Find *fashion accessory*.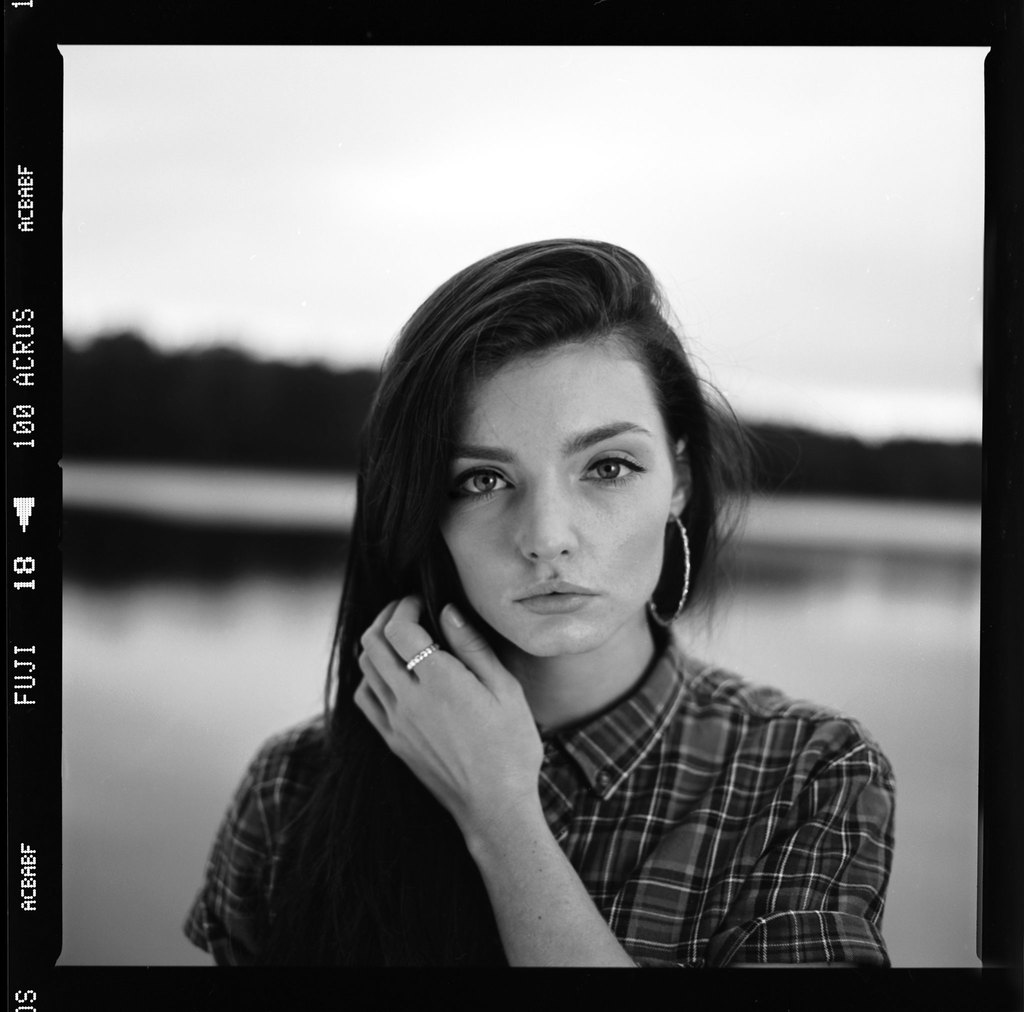
box=[404, 641, 442, 674].
